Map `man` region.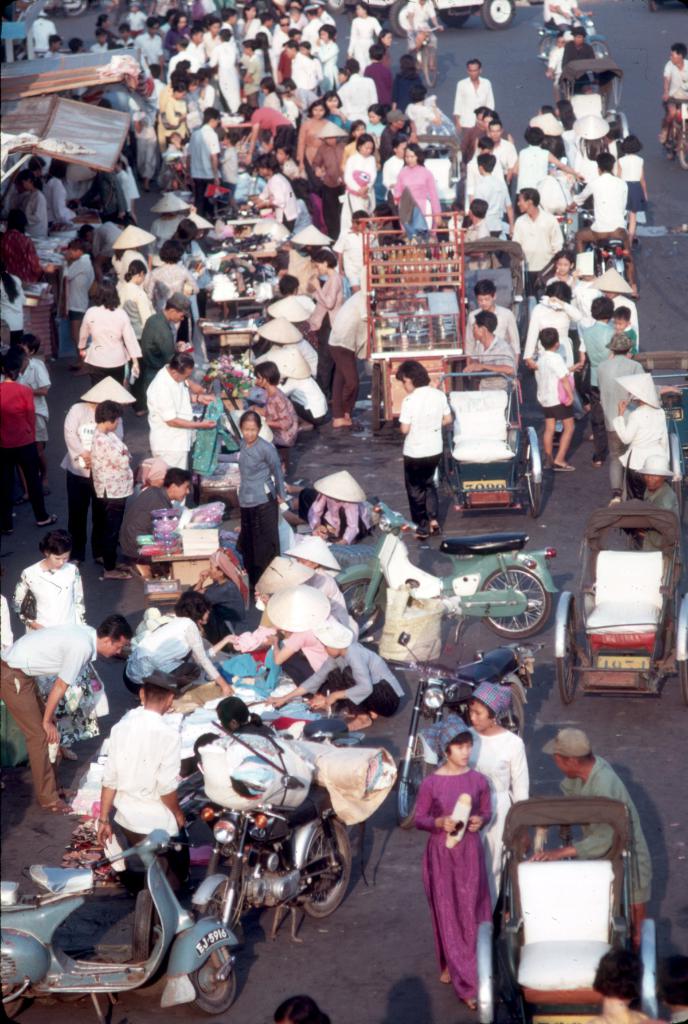
Mapped to <box>525,286,574,470</box>.
